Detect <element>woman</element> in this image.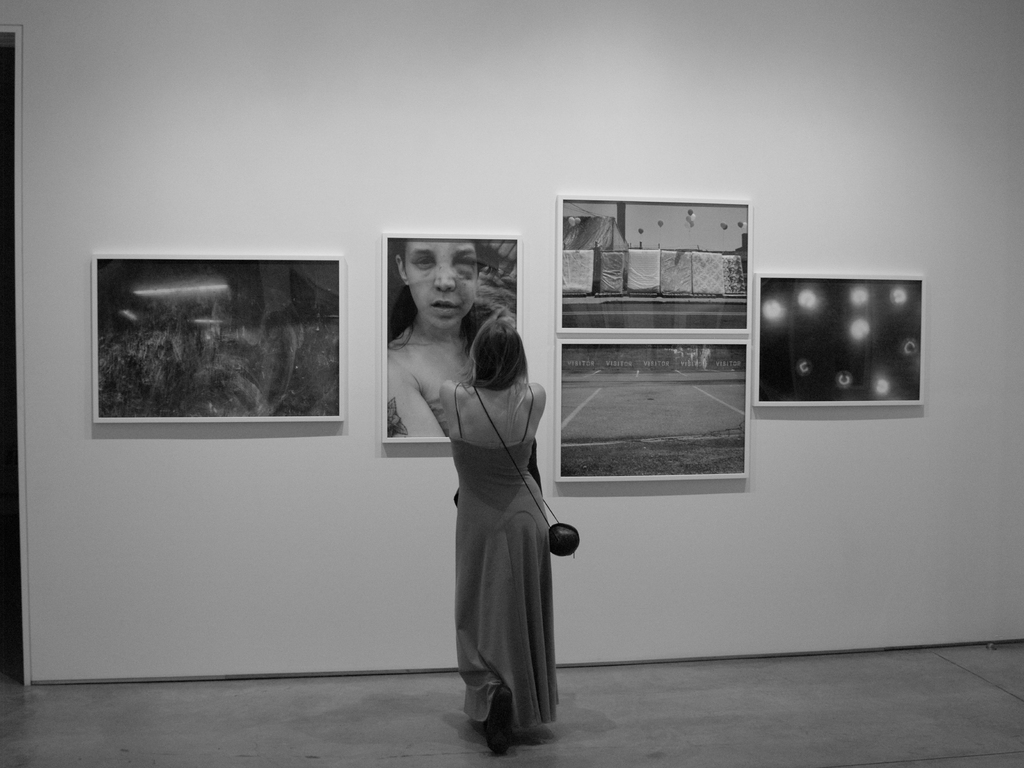
Detection: bbox=(388, 237, 479, 435).
